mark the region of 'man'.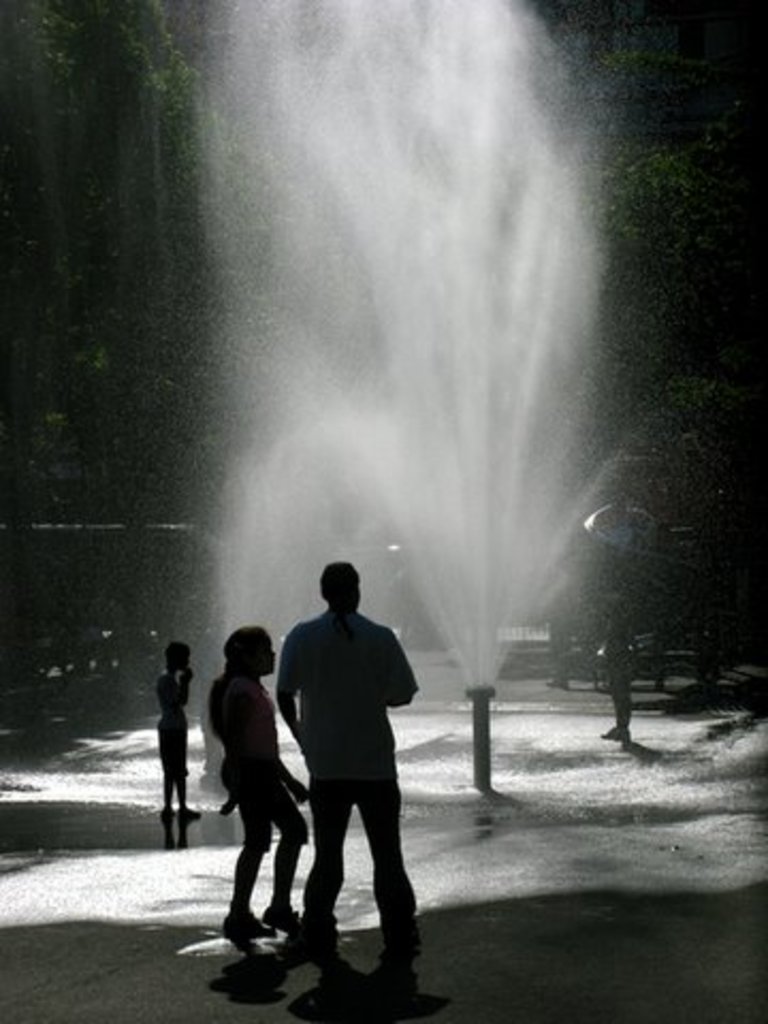
Region: 265 559 416 964.
